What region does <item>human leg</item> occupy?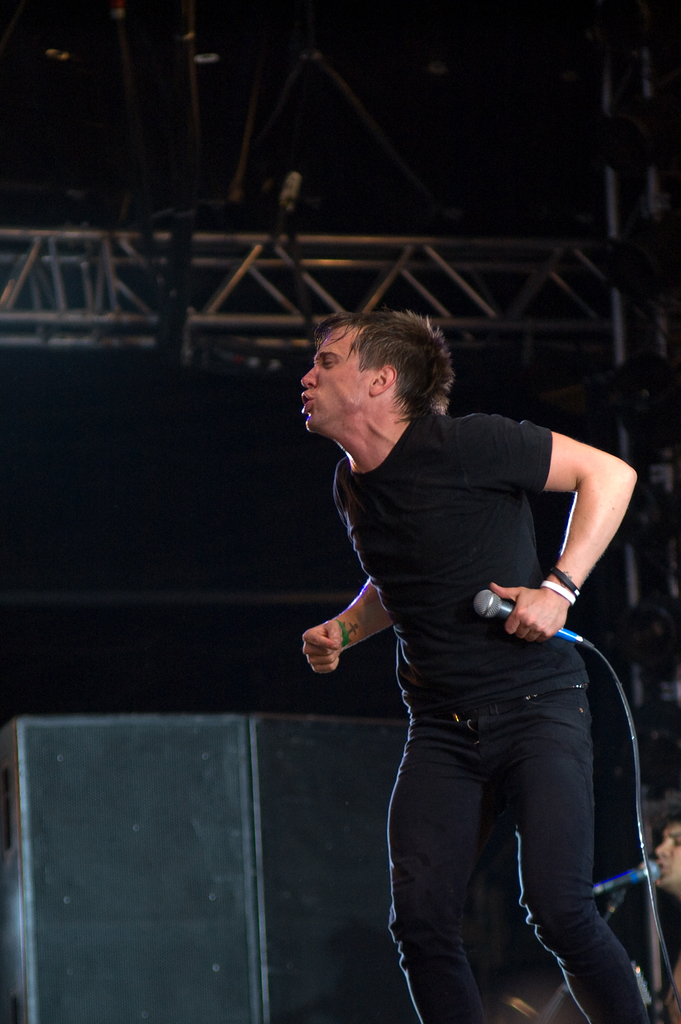
381 713 495 1023.
